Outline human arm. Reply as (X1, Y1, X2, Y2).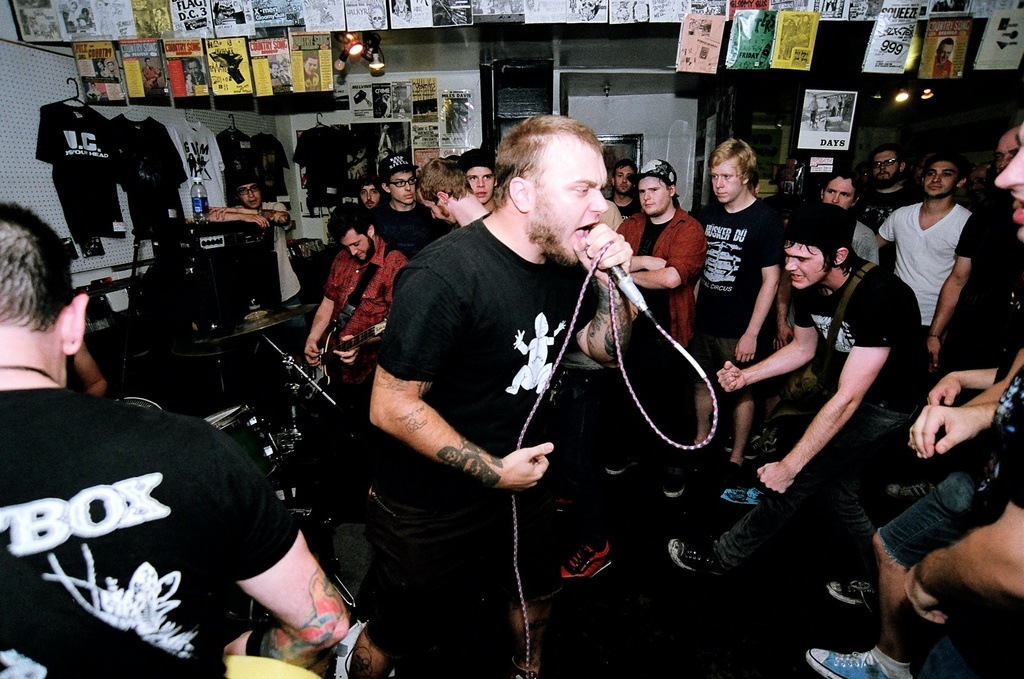
(730, 218, 785, 359).
